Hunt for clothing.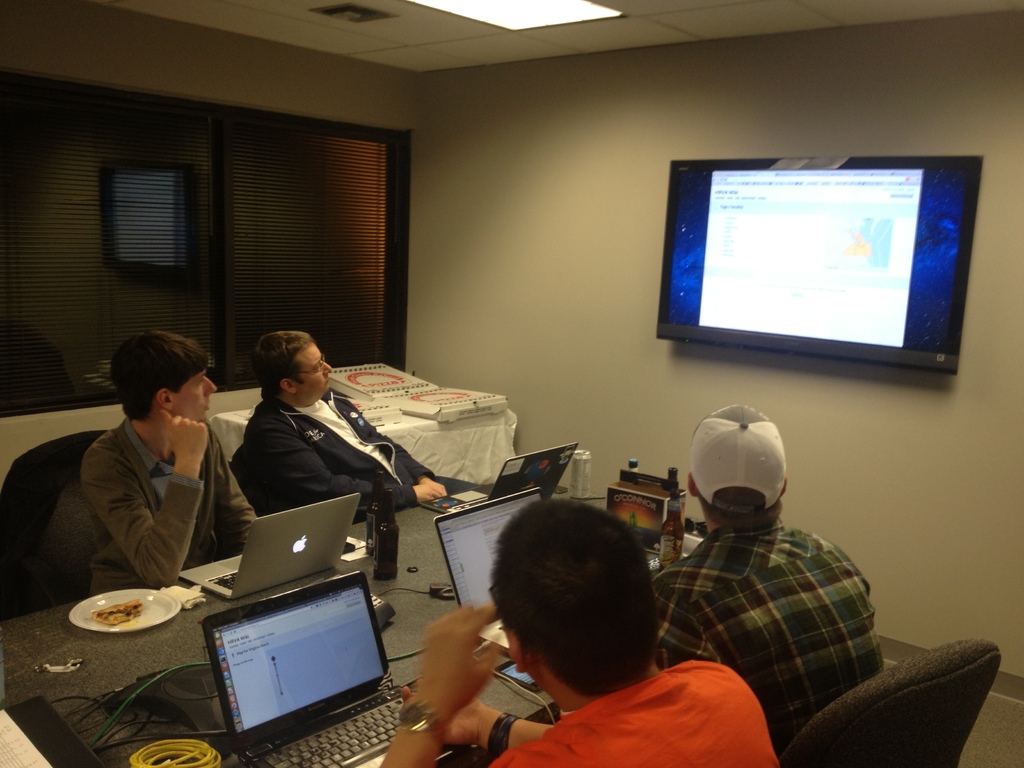
Hunted down at x1=485, y1=658, x2=780, y2=767.
